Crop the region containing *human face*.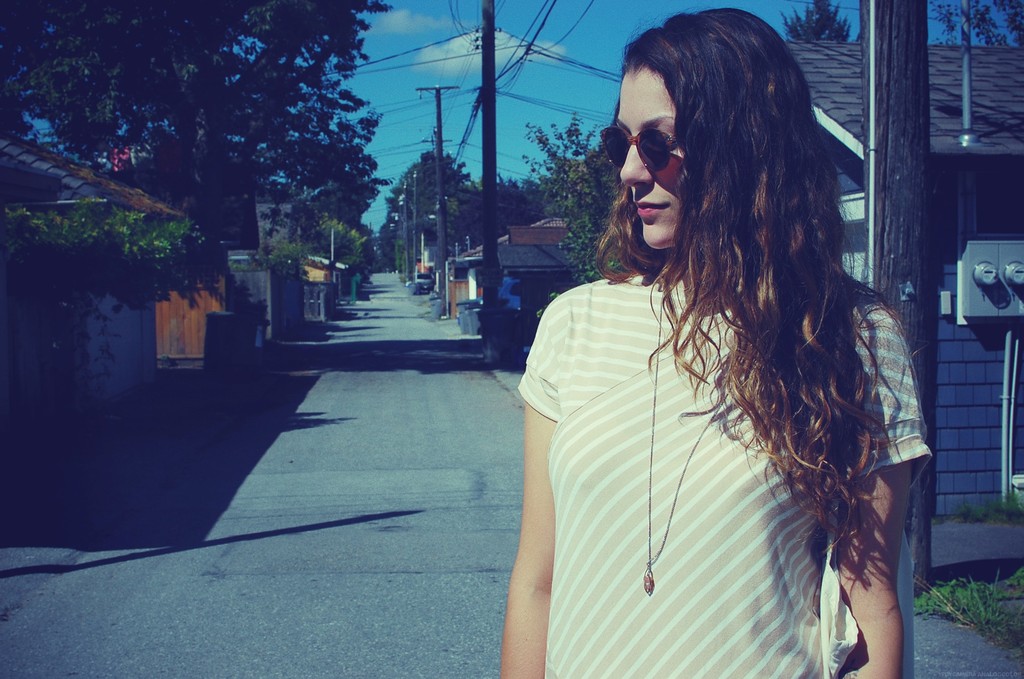
Crop region: 617,67,684,250.
